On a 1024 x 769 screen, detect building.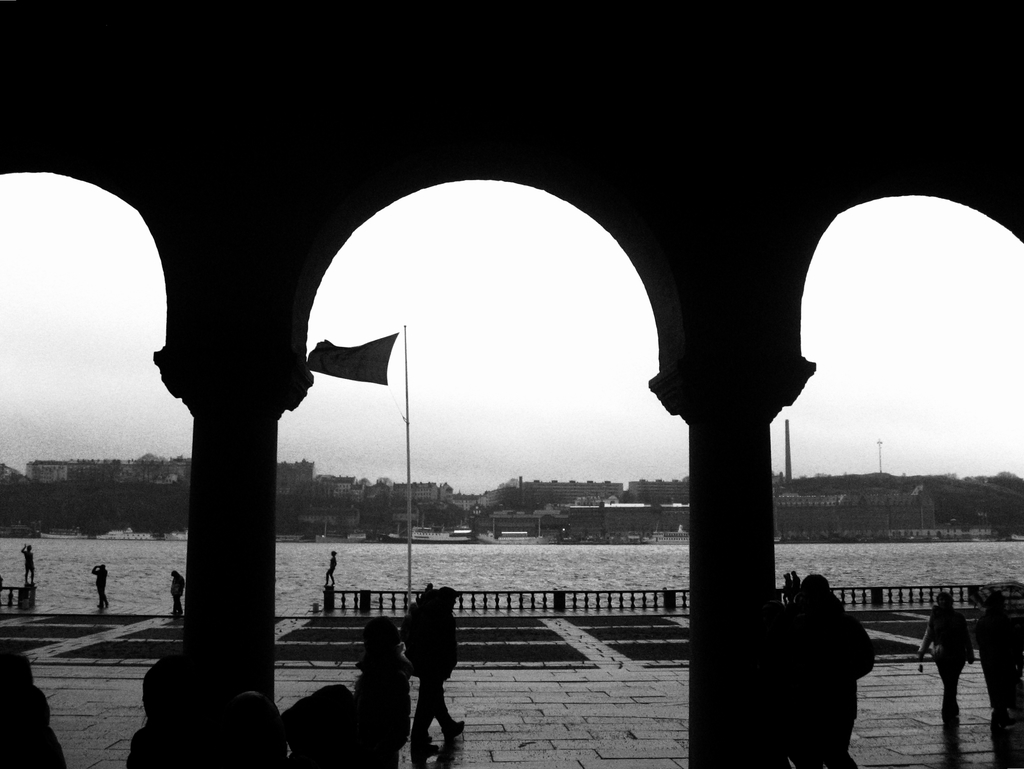
{"x1": 776, "y1": 483, "x2": 942, "y2": 534}.
